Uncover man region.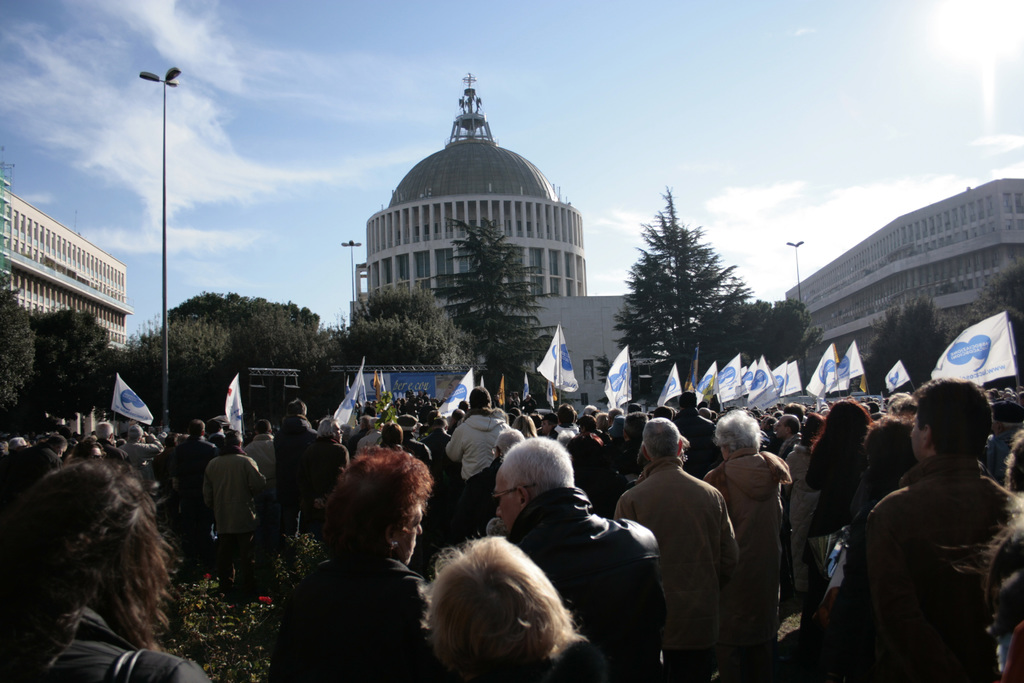
Uncovered: bbox=(202, 434, 264, 578).
